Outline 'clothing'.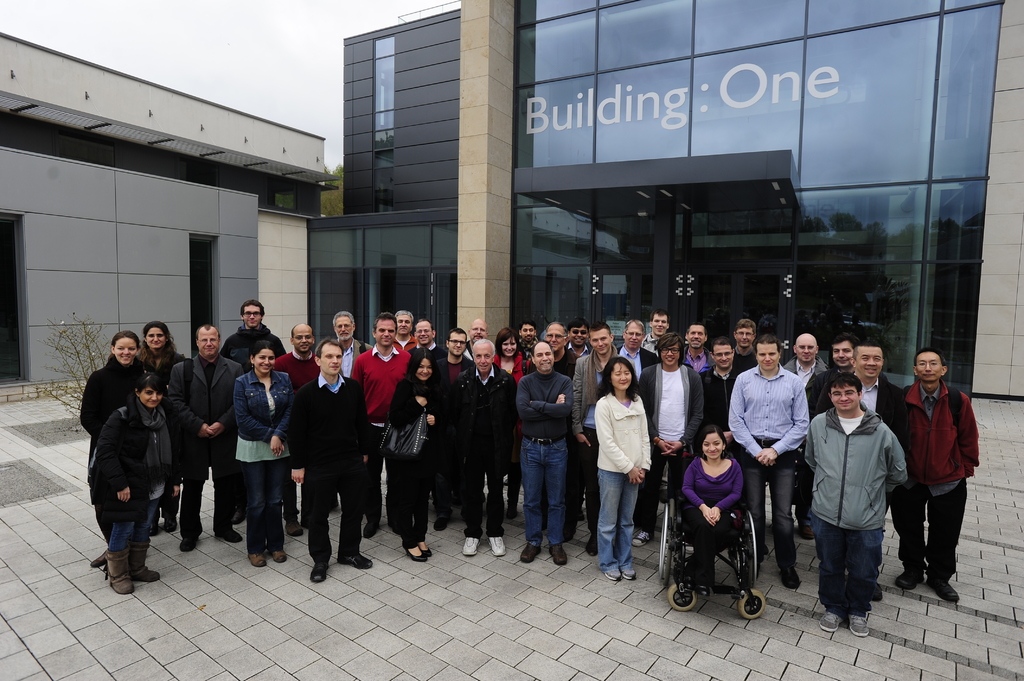
Outline: crop(234, 365, 291, 556).
